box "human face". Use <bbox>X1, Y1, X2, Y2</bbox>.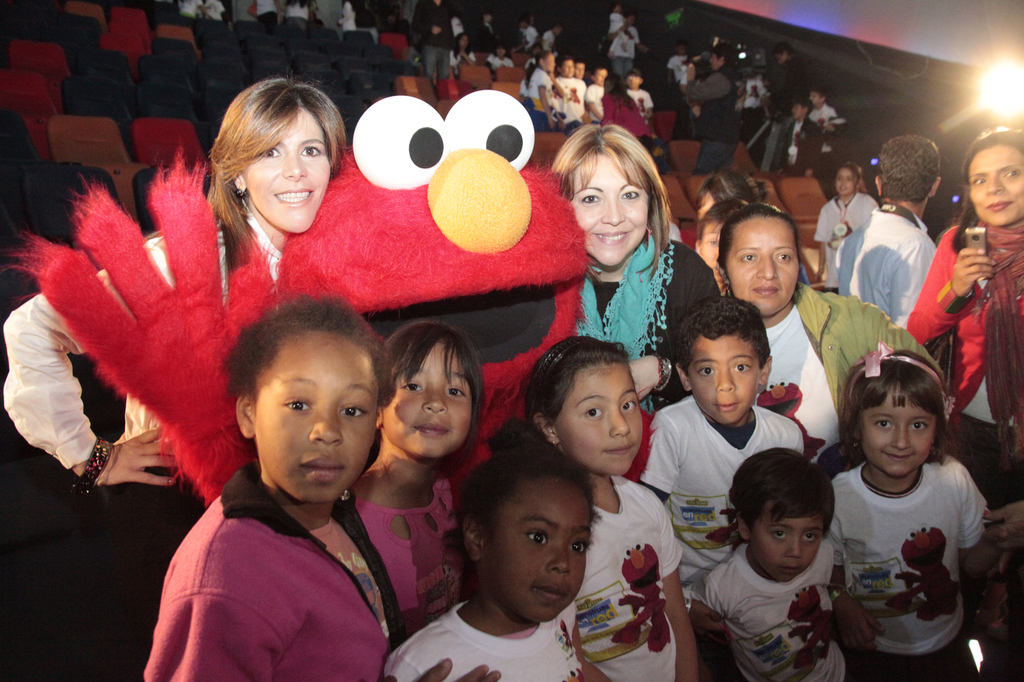
<bbox>968, 143, 1023, 226</bbox>.
